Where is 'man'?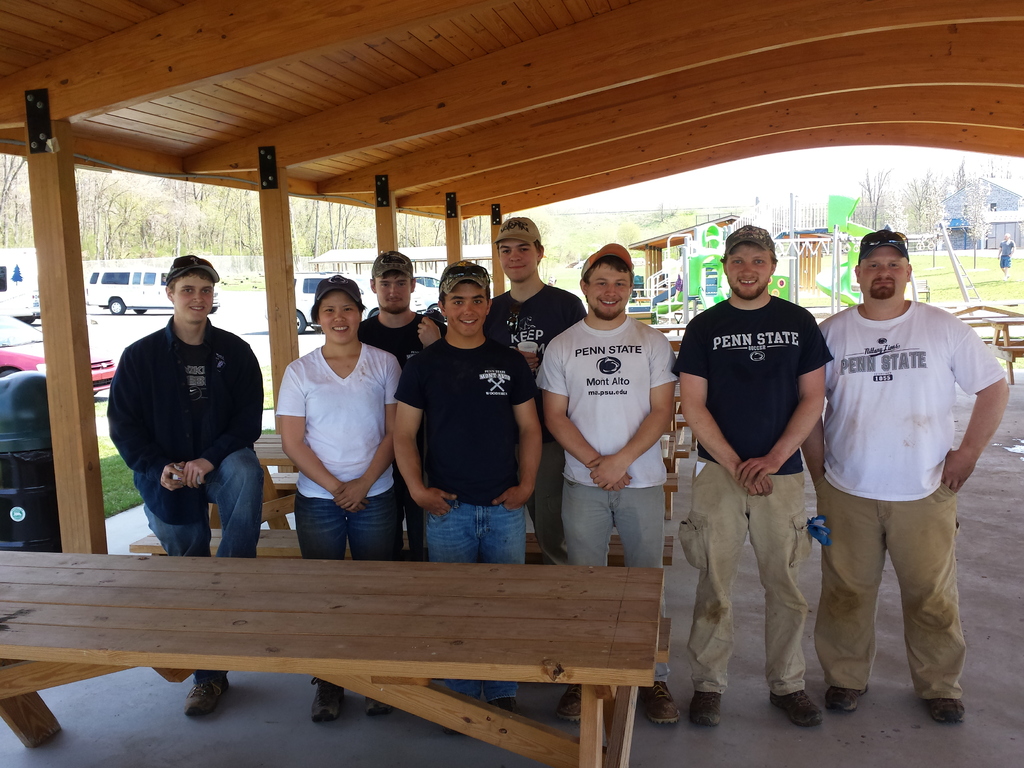
bbox(353, 244, 442, 369).
